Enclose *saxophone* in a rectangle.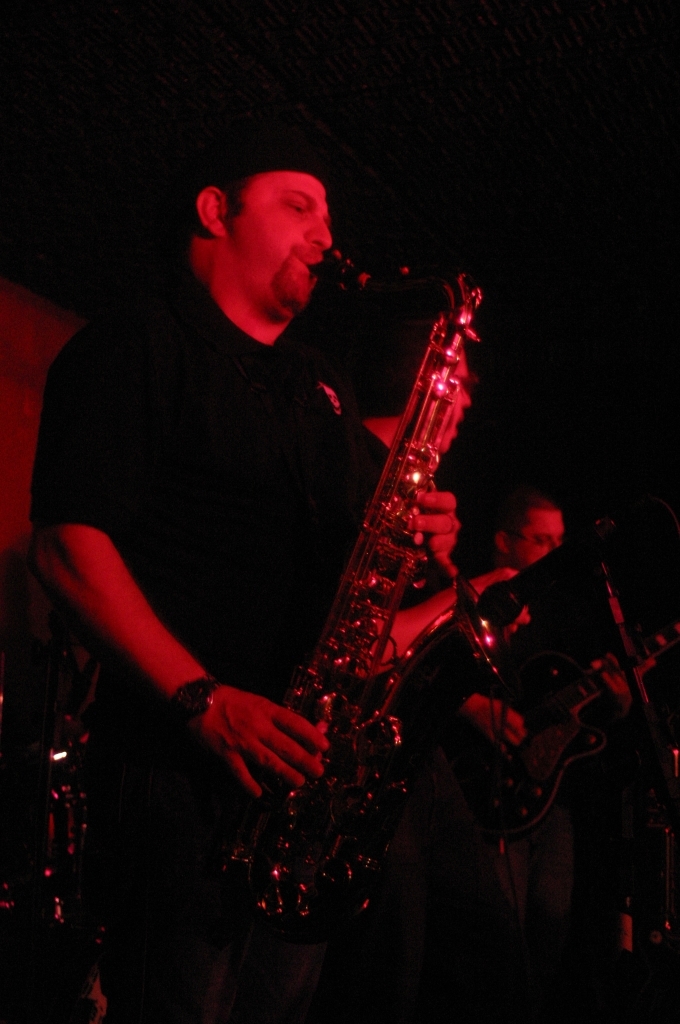
region(212, 243, 532, 959).
